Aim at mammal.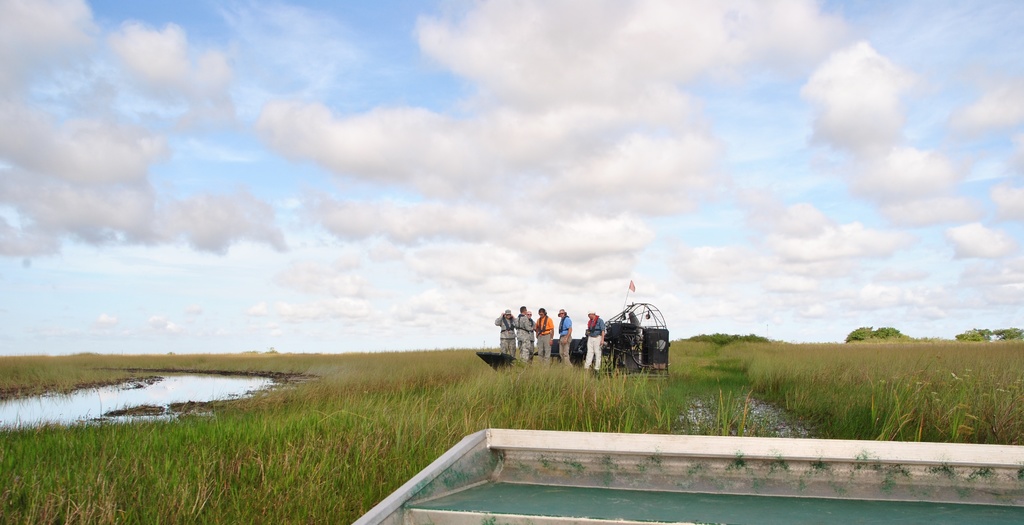
Aimed at [x1=534, y1=307, x2=554, y2=364].
